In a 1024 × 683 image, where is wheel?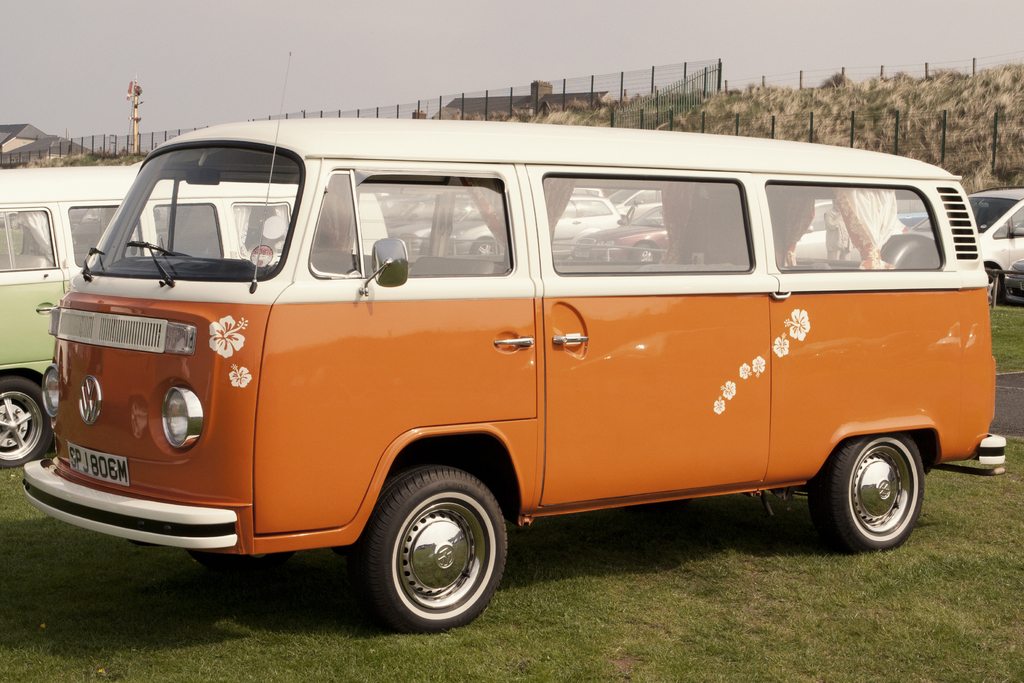
<region>635, 245, 655, 263</region>.
